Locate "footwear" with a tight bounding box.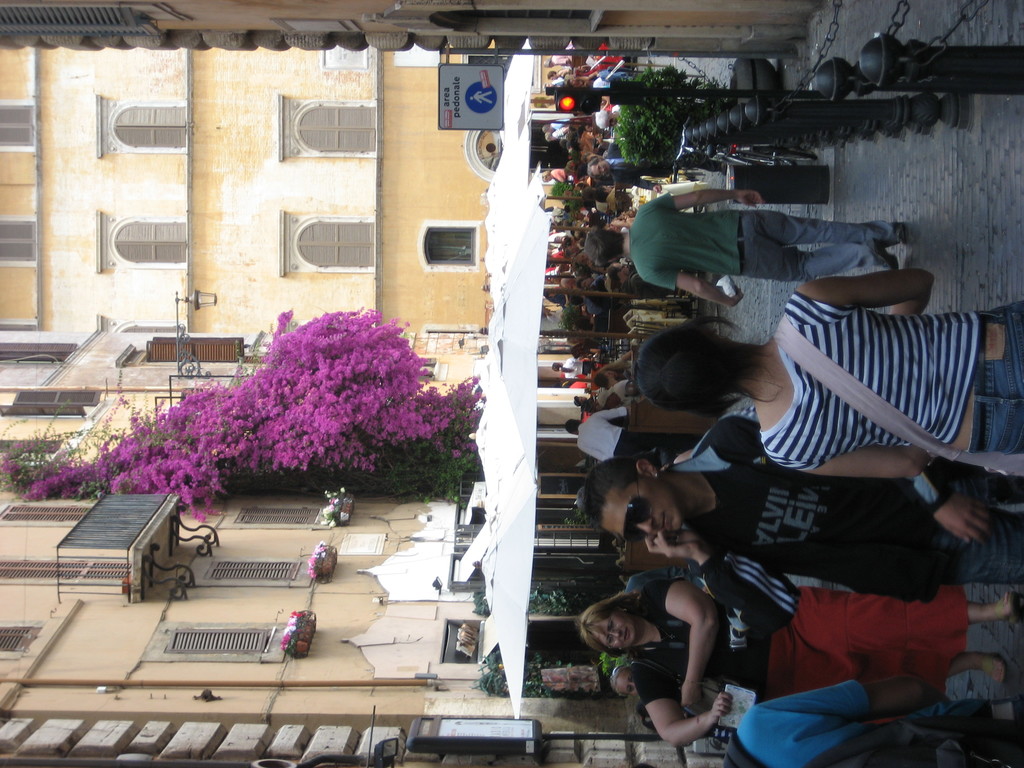
left=977, top=652, right=1007, bottom=682.
